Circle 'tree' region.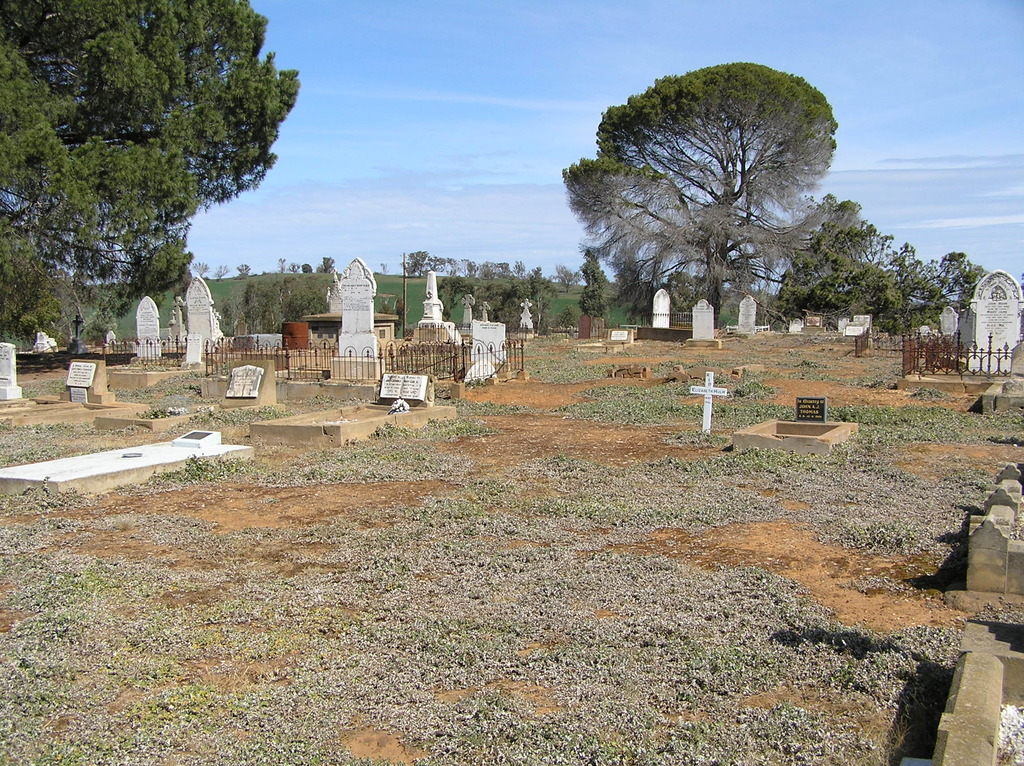
Region: (x1=236, y1=264, x2=251, y2=277).
